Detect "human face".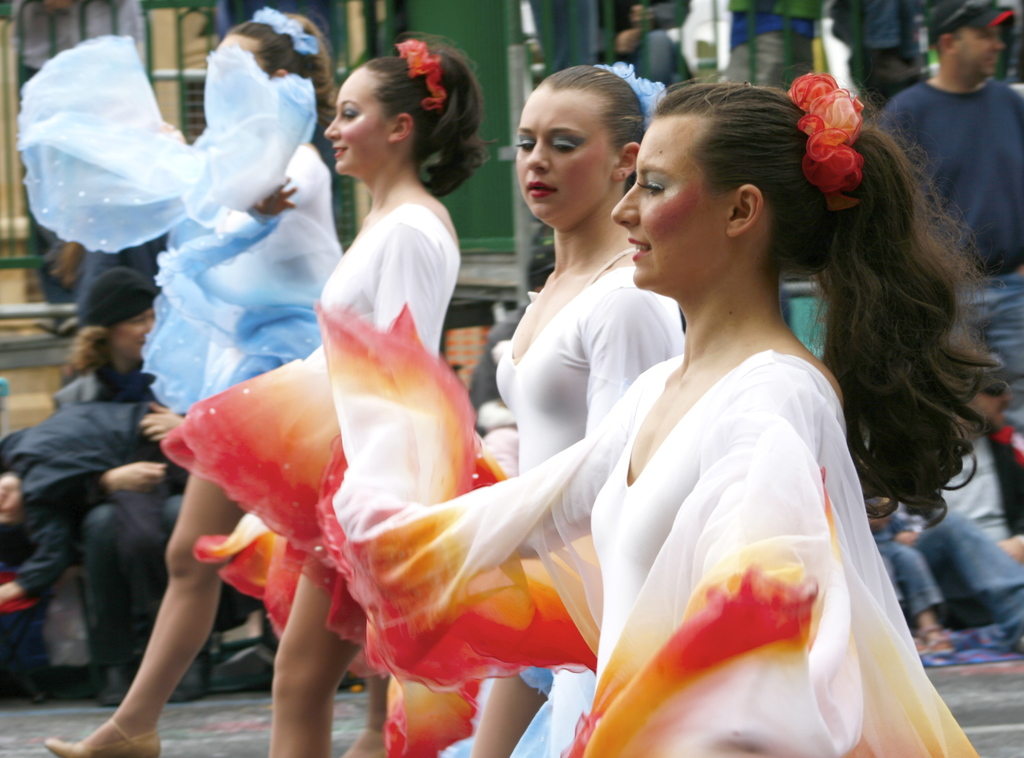
Detected at {"left": 514, "top": 81, "right": 612, "bottom": 221}.
